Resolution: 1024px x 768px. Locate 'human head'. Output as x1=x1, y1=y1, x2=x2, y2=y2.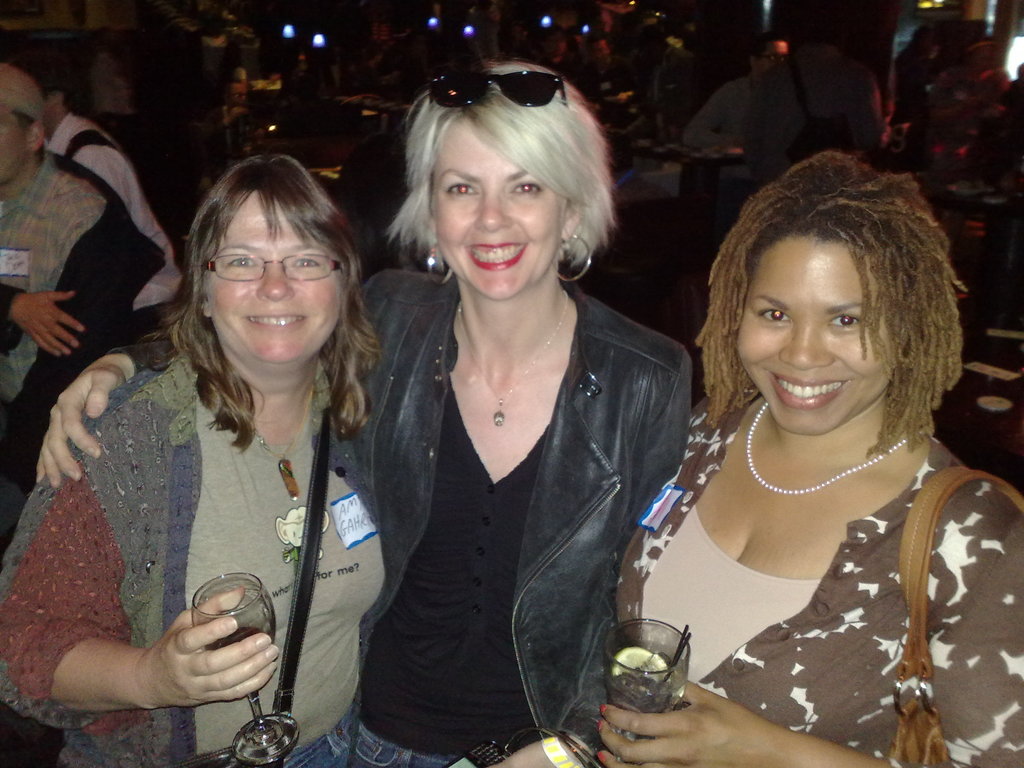
x1=0, y1=57, x2=47, y2=190.
